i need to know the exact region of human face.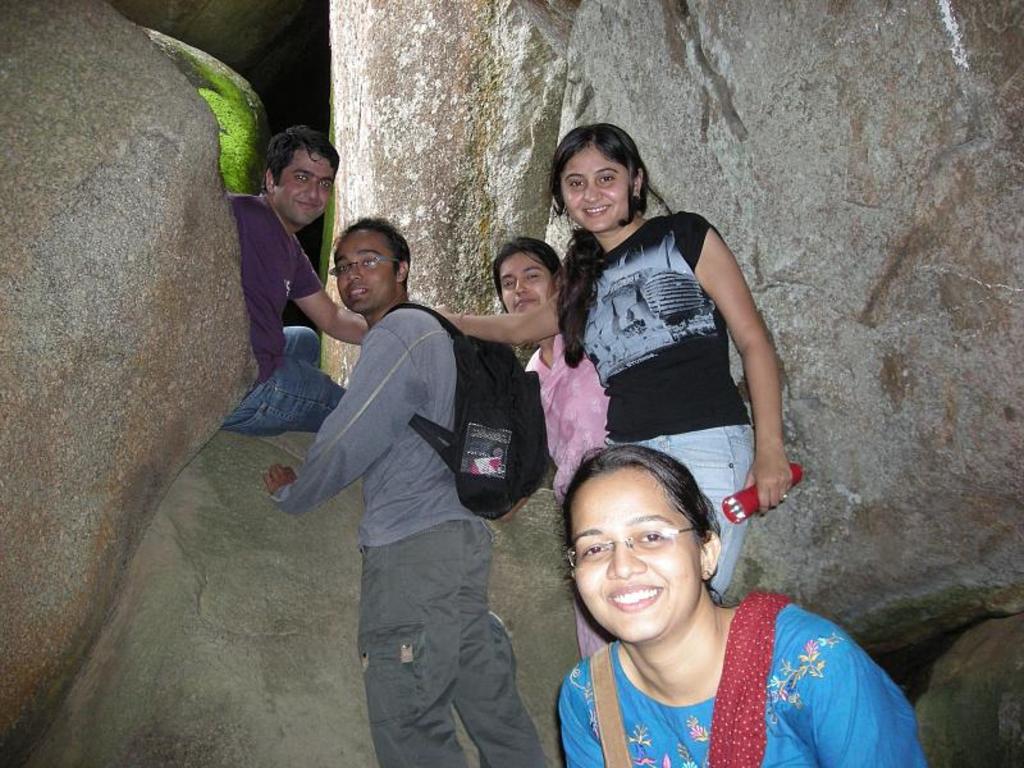
Region: [left=274, top=150, right=335, bottom=221].
